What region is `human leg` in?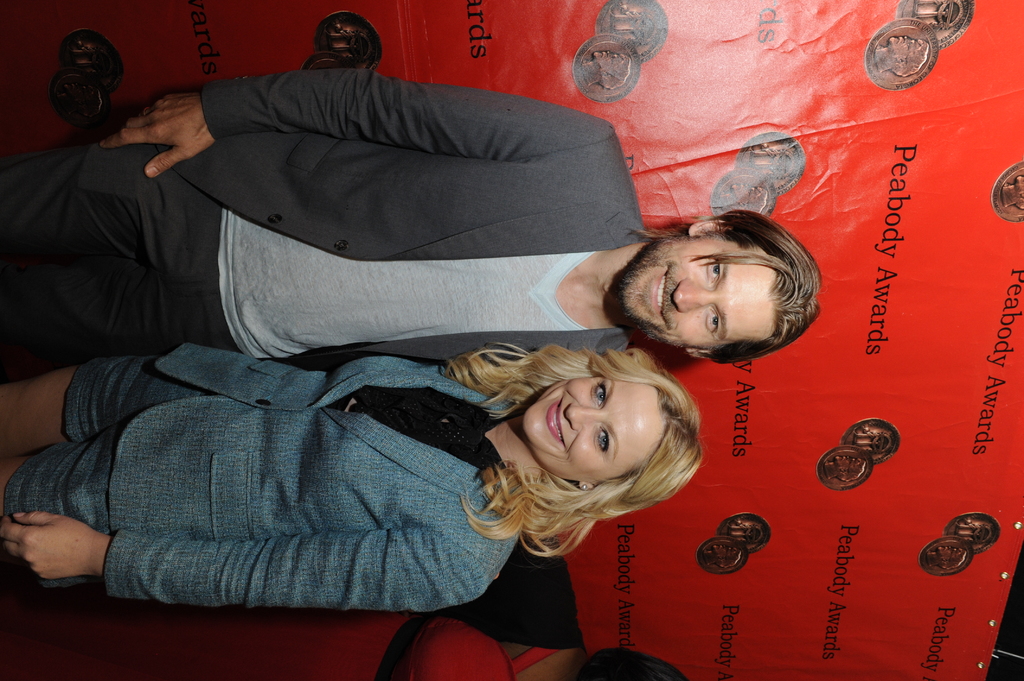
{"x1": 0, "y1": 257, "x2": 201, "y2": 347}.
